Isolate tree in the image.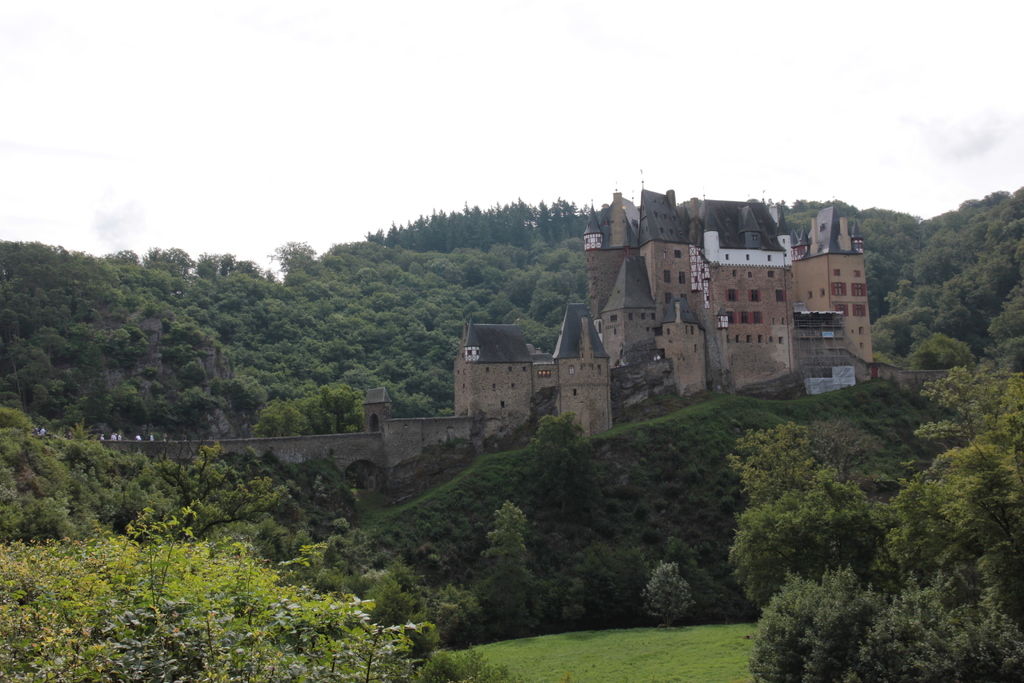
Isolated region: l=473, t=499, r=531, b=624.
